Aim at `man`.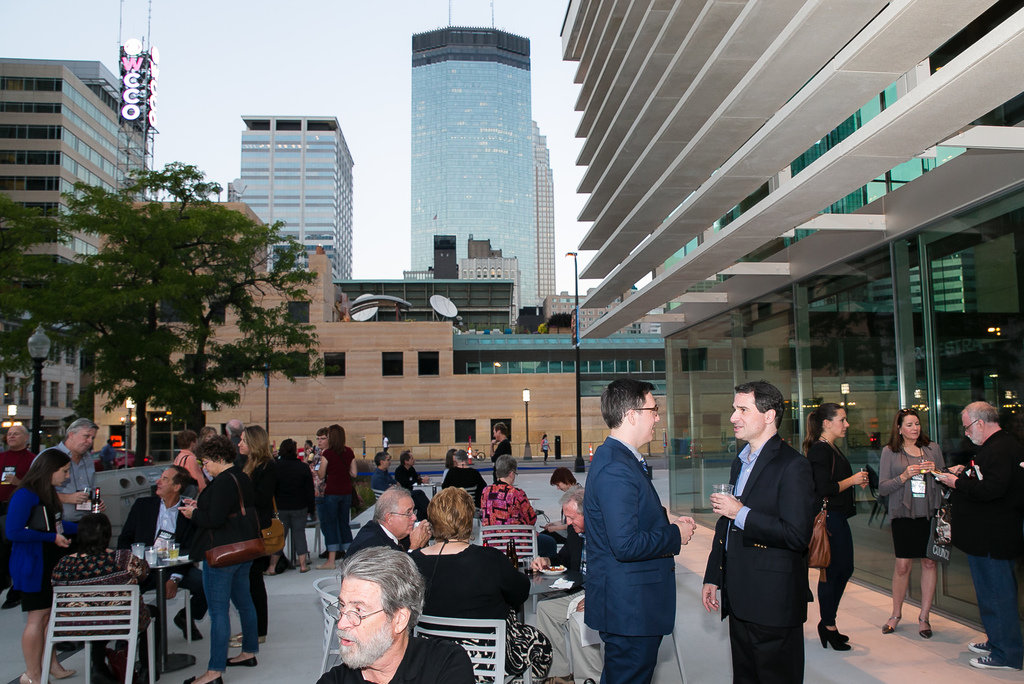
Aimed at pyautogui.locateOnScreen(702, 379, 814, 683).
